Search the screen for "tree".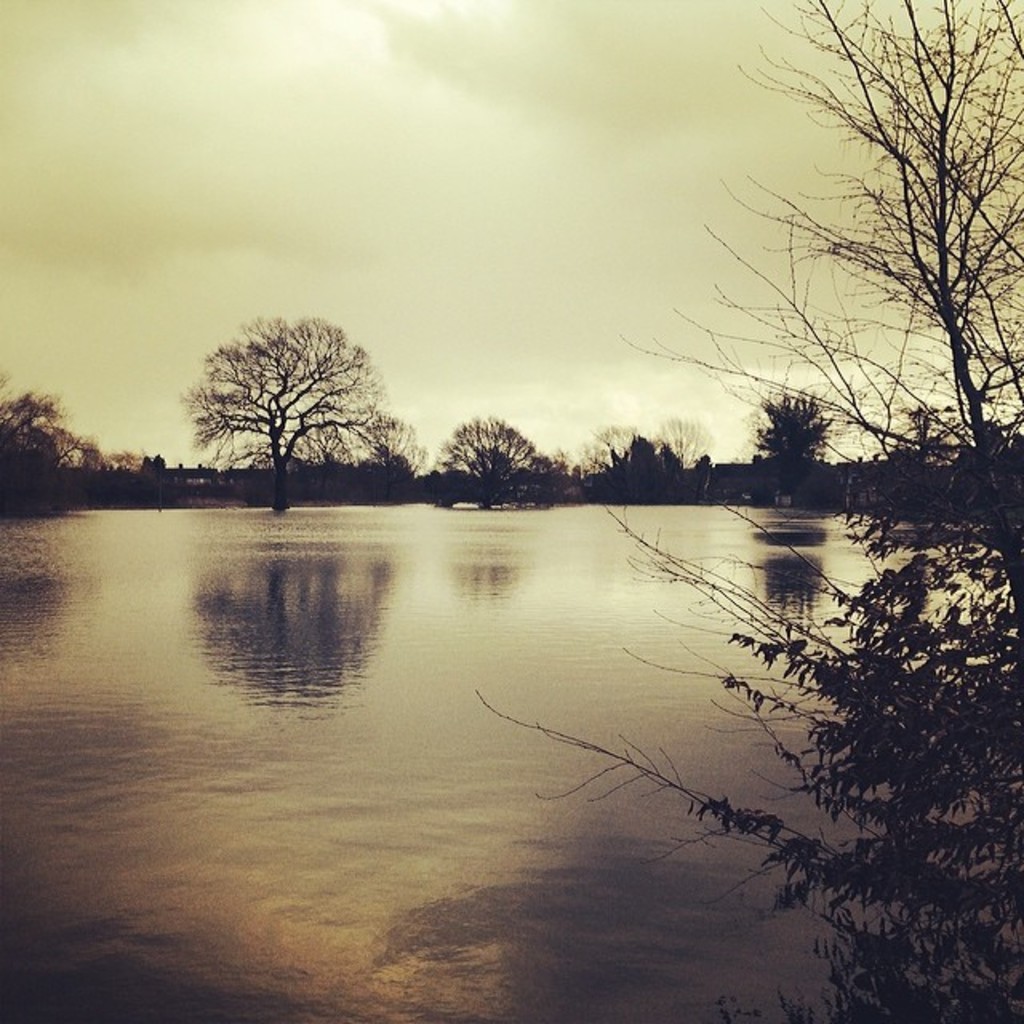
Found at 422:410:549:526.
